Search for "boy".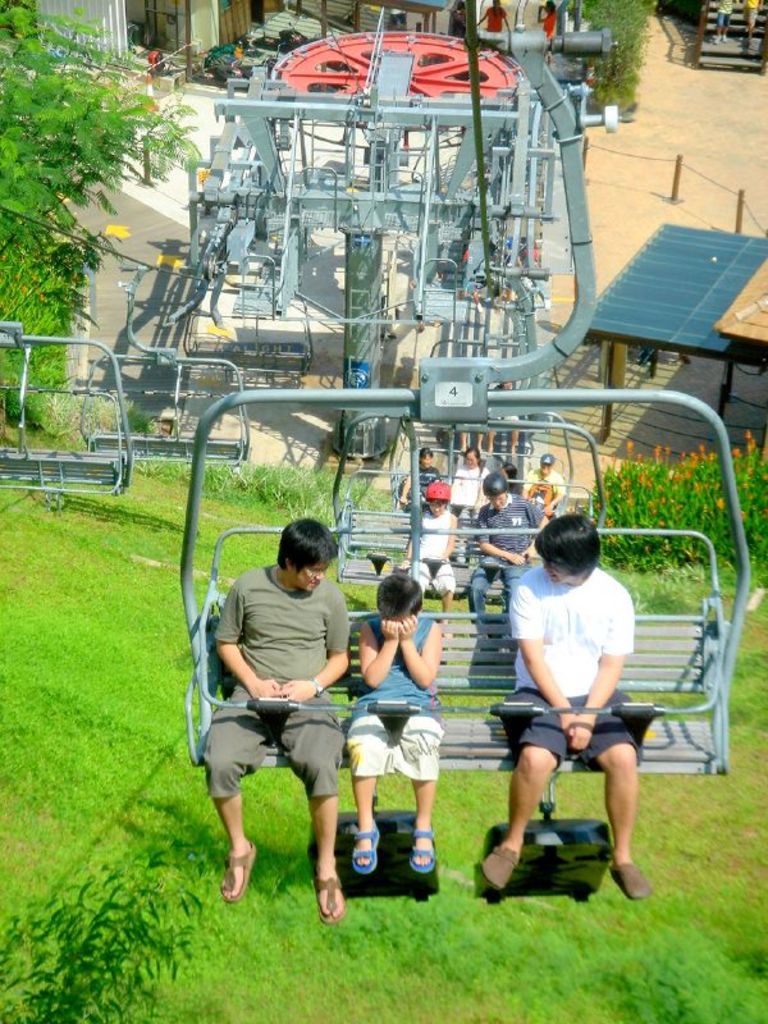
Found at {"x1": 349, "y1": 571, "x2": 447, "y2": 878}.
